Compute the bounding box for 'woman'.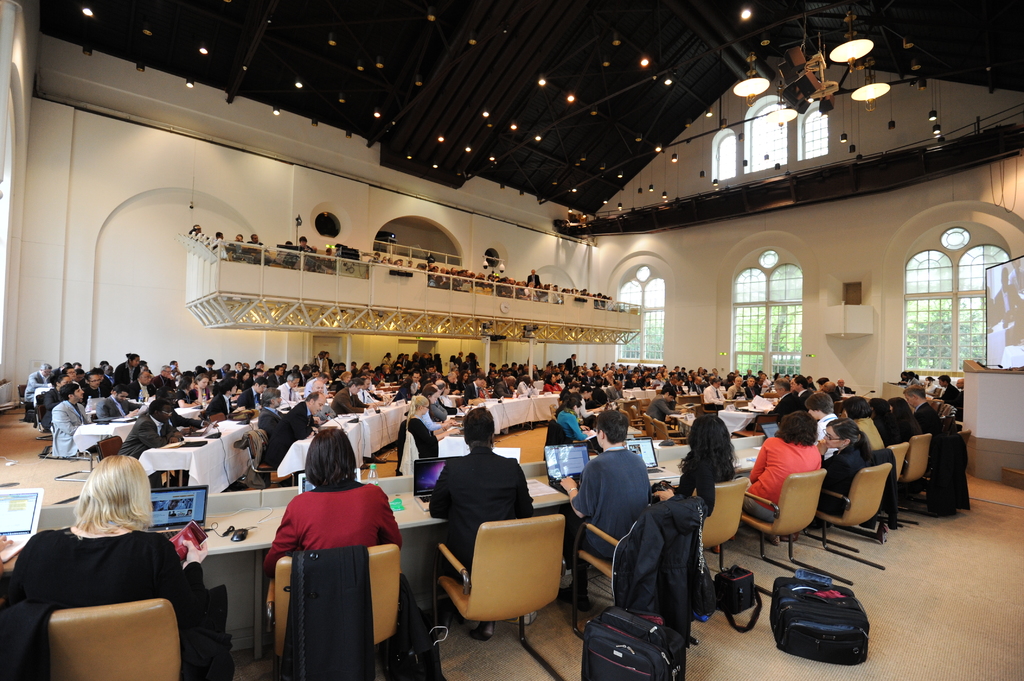
[left=868, top=397, right=906, bottom=443].
